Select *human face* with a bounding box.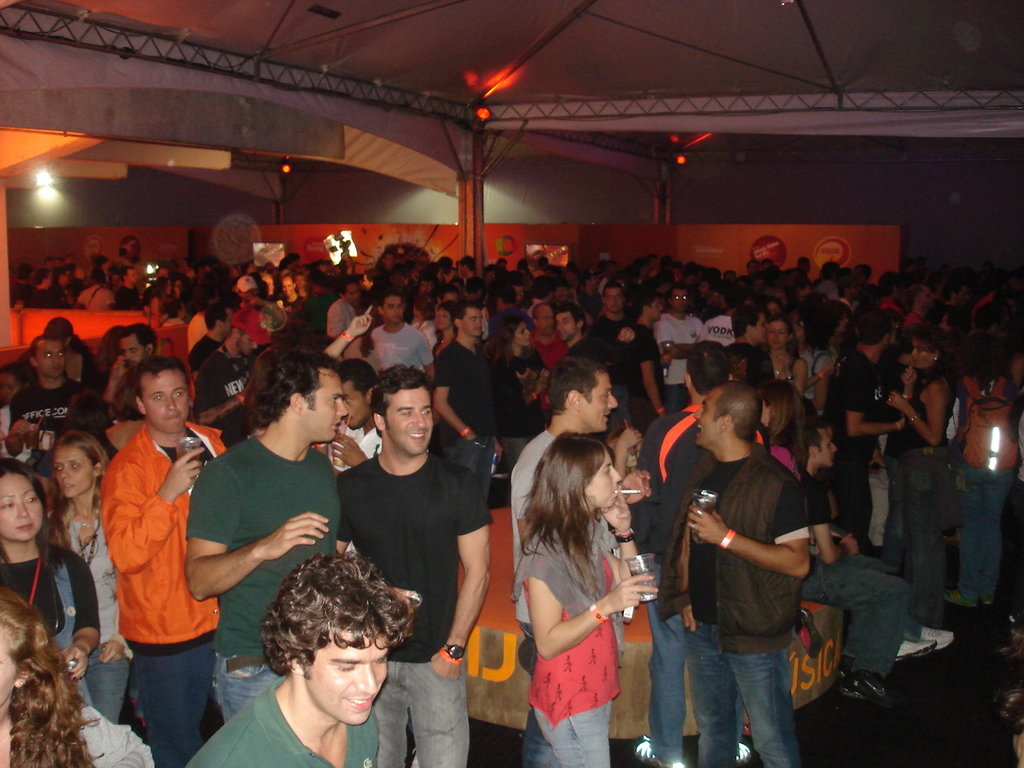
x1=918 y1=339 x2=937 y2=369.
